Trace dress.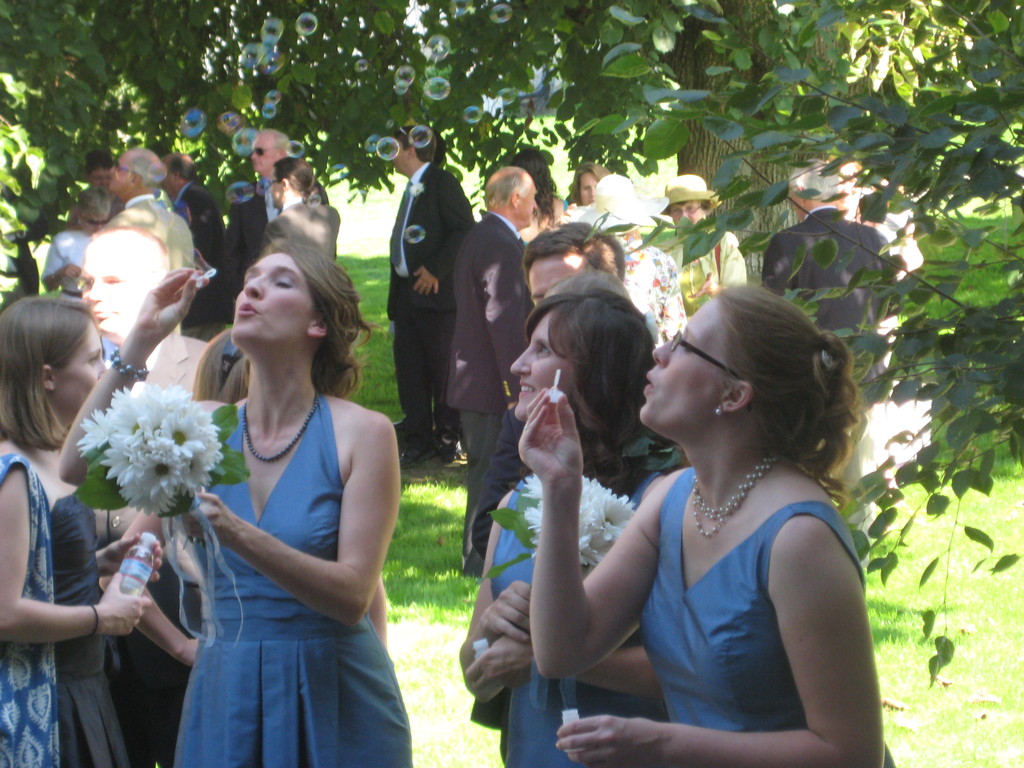
Traced to {"left": 172, "top": 388, "right": 417, "bottom": 767}.
